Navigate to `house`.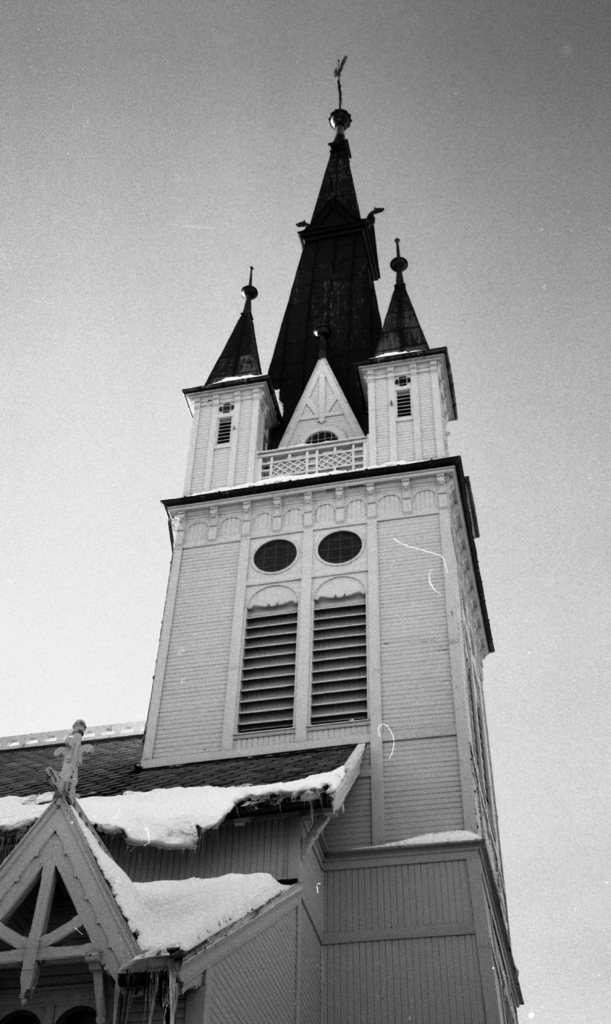
Navigation target: {"x1": 0, "y1": 105, "x2": 530, "y2": 1023}.
